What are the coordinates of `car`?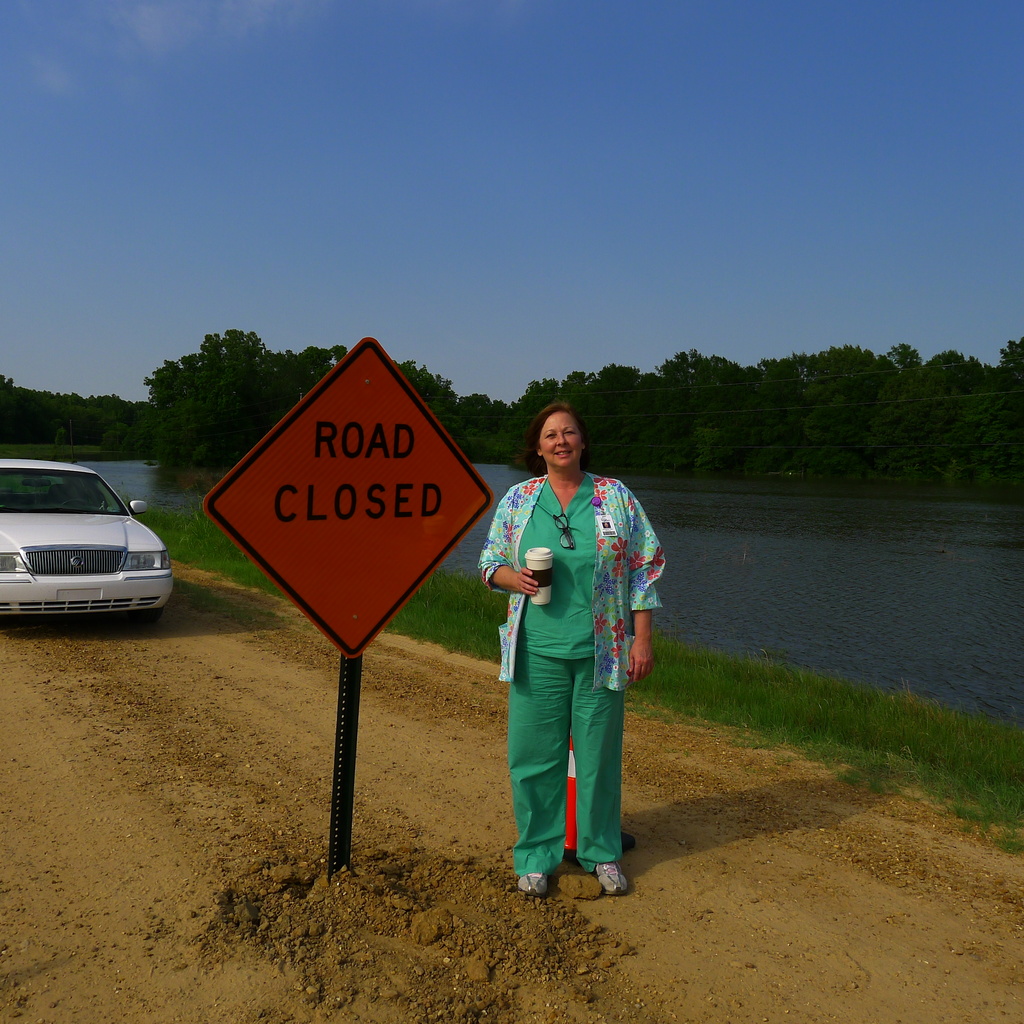
(left=0, top=418, right=172, bottom=628).
